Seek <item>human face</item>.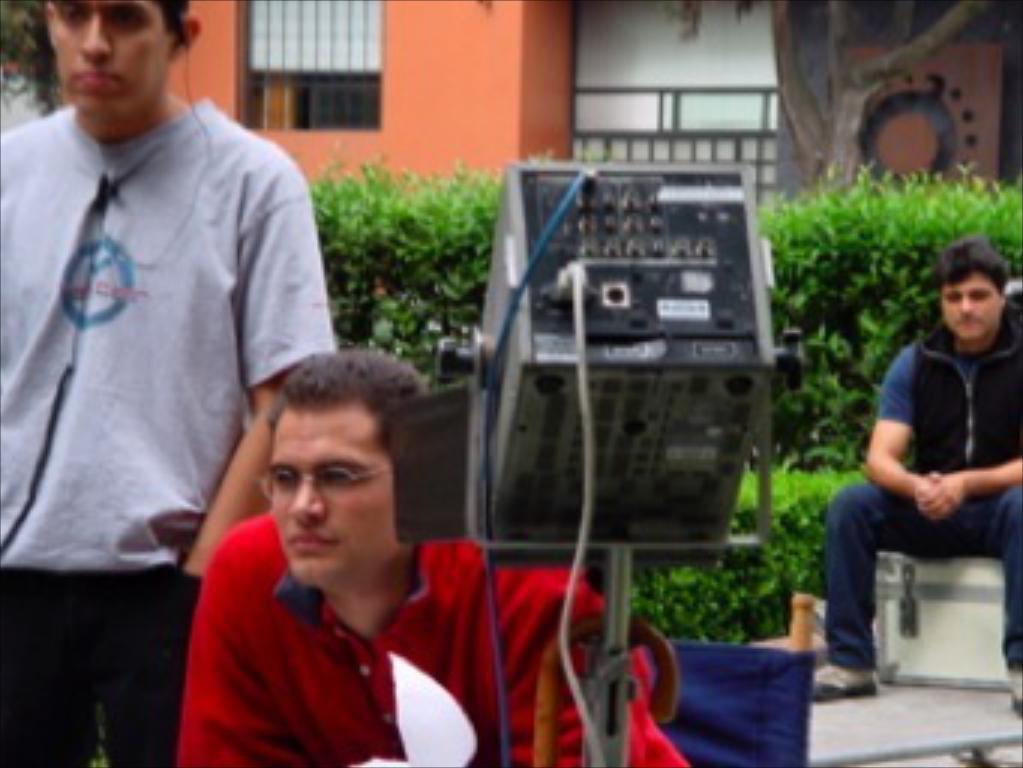
[51,0,165,111].
